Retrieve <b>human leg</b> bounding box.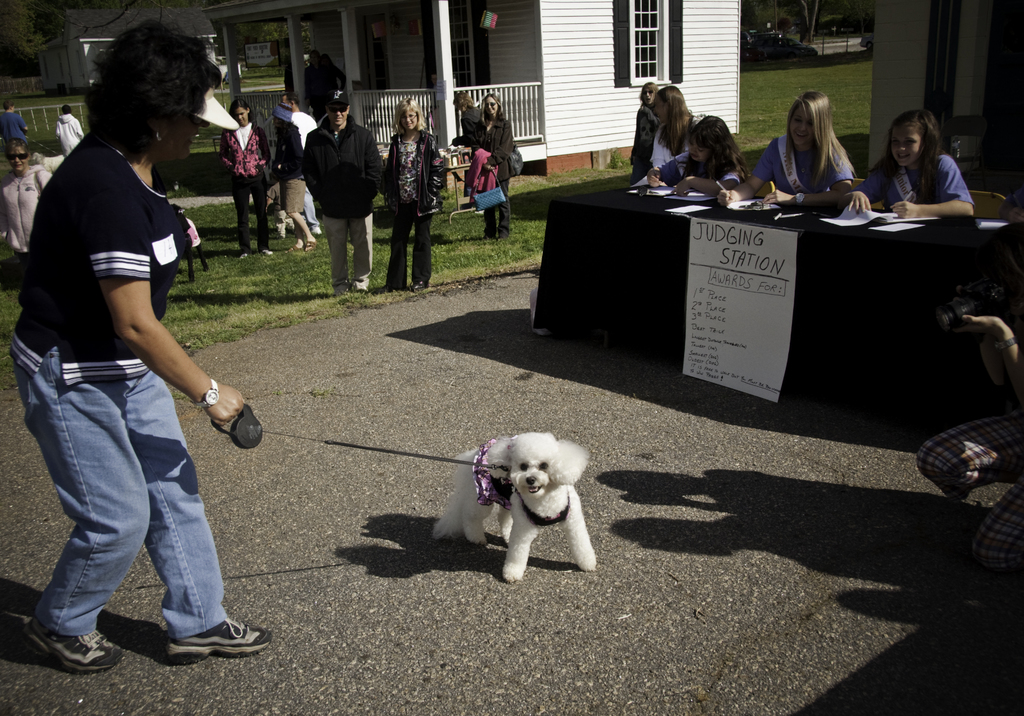
Bounding box: bbox(499, 168, 509, 242).
